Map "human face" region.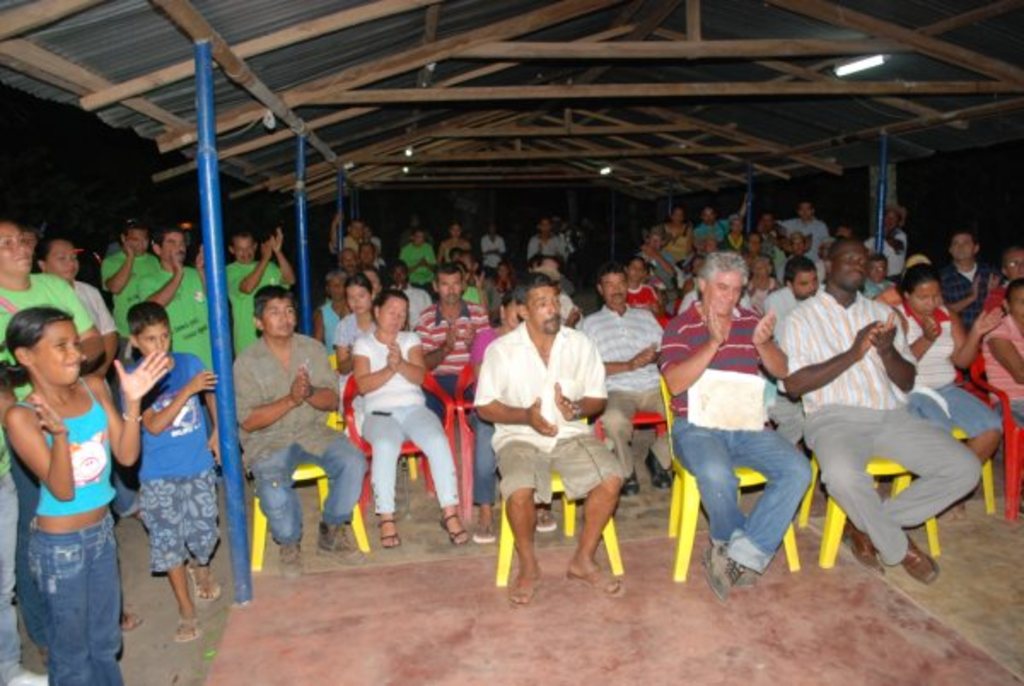
Mapped to bbox(32, 317, 82, 384).
